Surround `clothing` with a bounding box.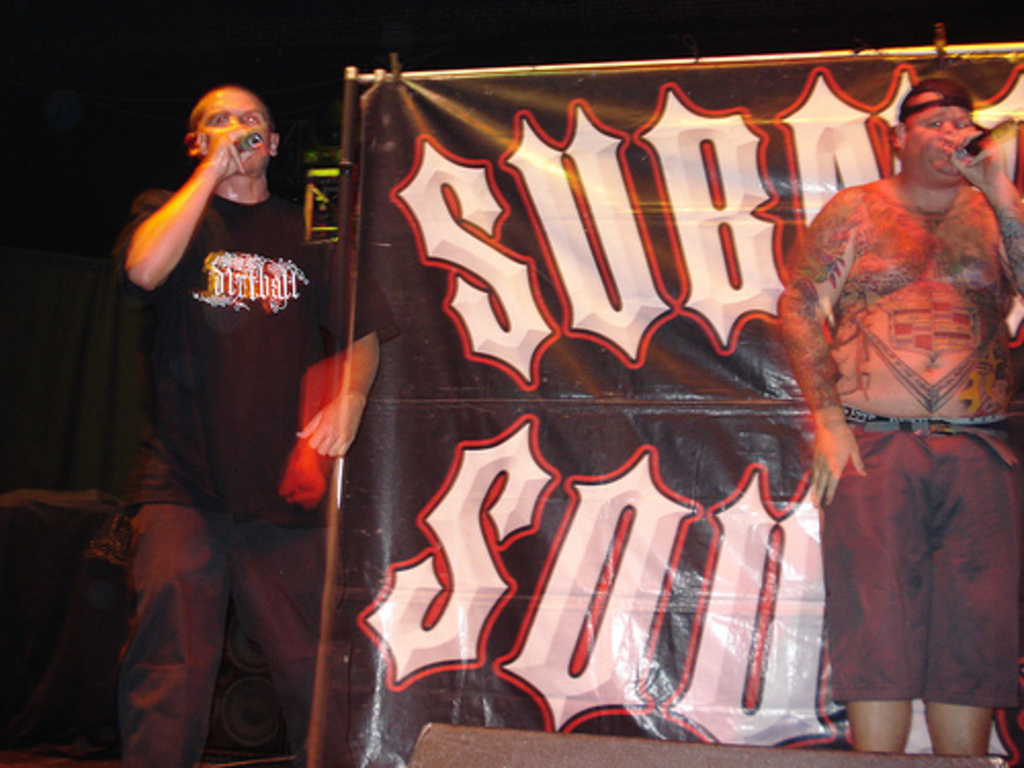
78/68/354/723.
